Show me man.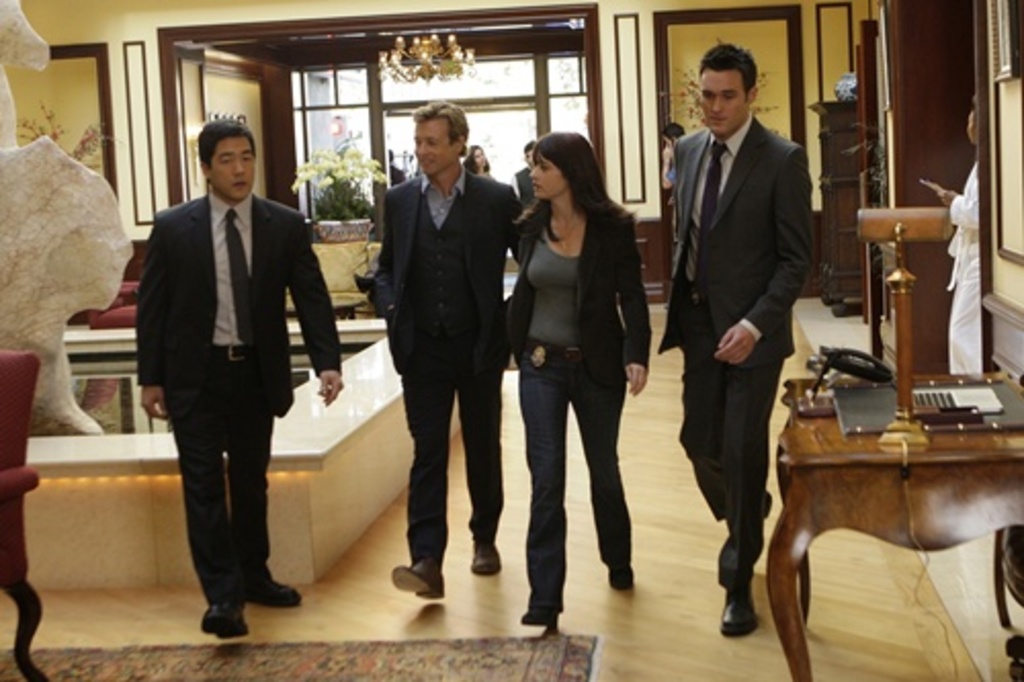
man is here: crop(655, 43, 813, 637).
